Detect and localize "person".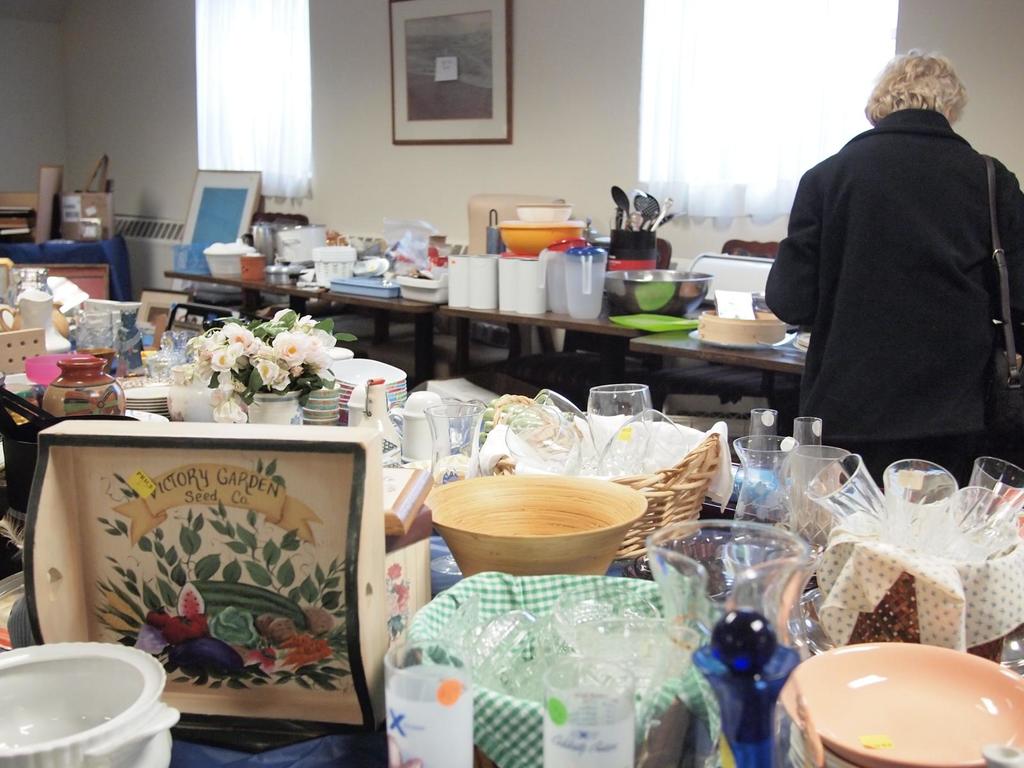
Localized at 763, 48, 1023, 486.
